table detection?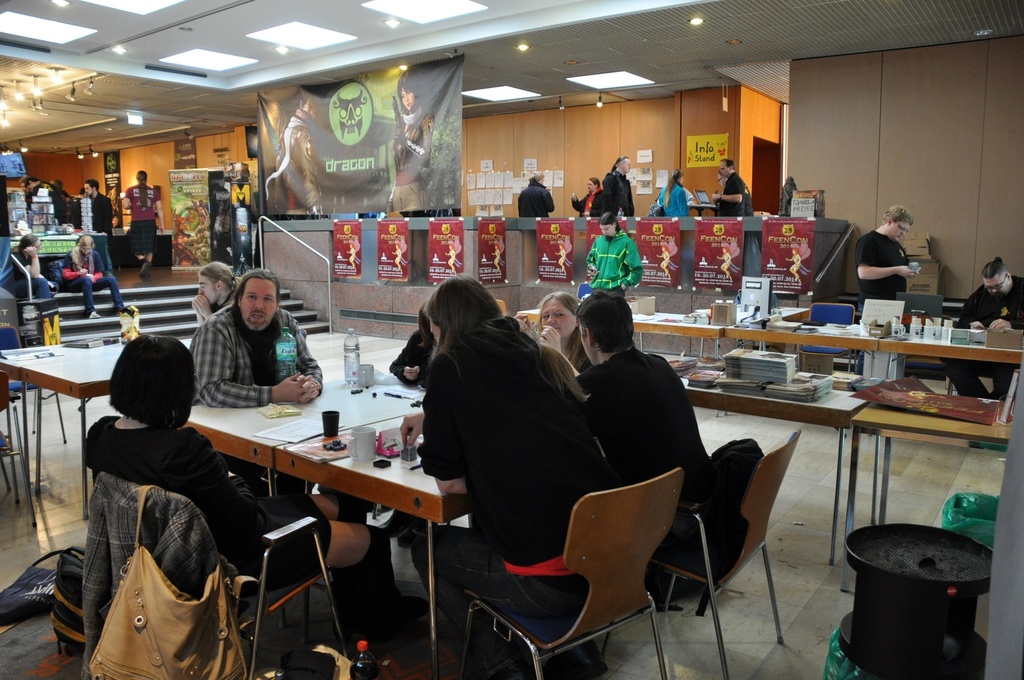
846:399:1014:595
